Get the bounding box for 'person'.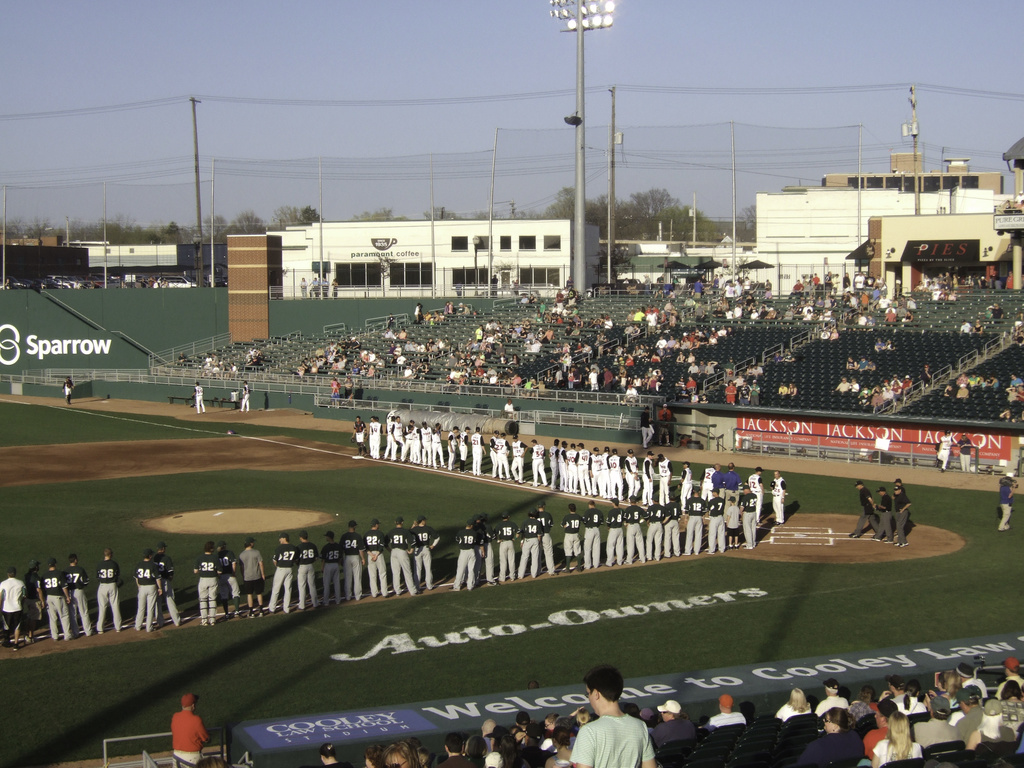
586/497/602/568.
